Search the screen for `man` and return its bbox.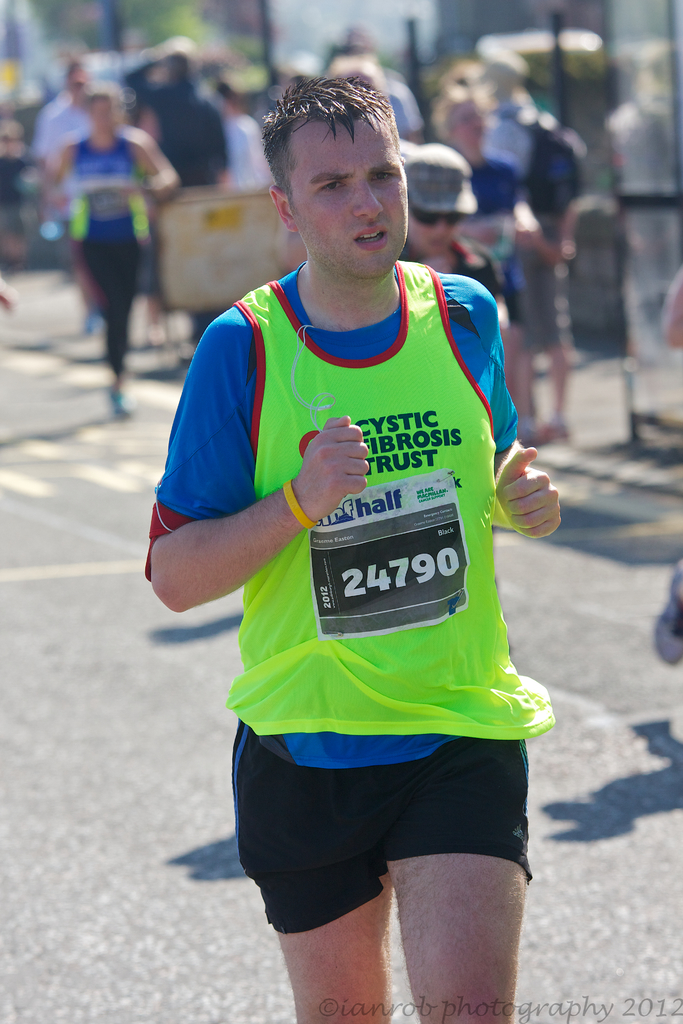
Found: <box>140,61,564,1023</box>.
